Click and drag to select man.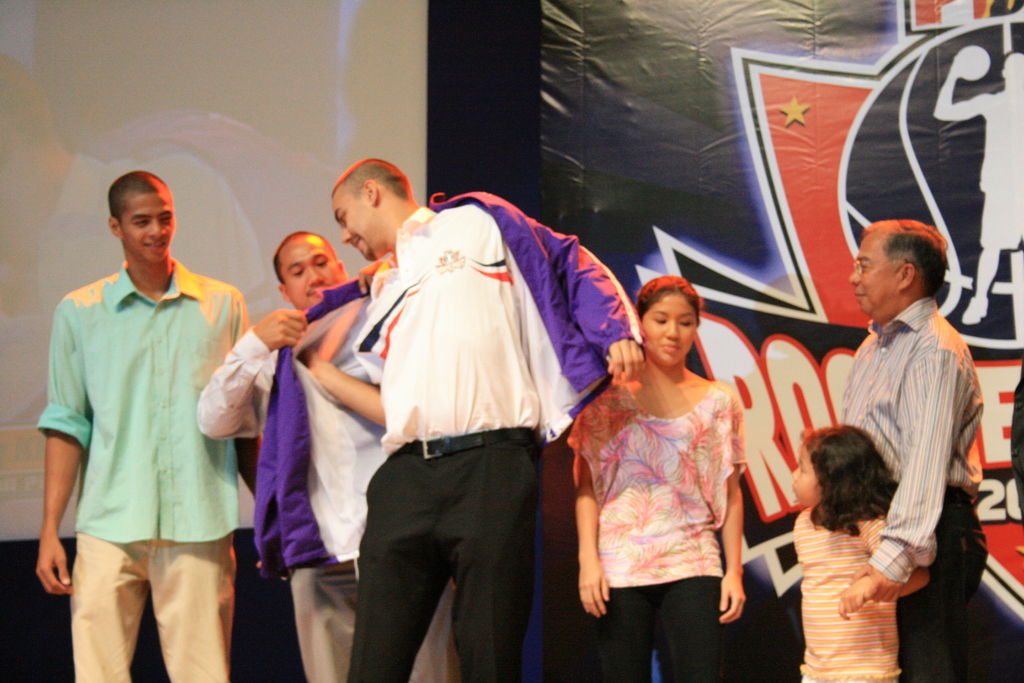
Selection: x1=38, y1=175, x2=258, y2=679.
